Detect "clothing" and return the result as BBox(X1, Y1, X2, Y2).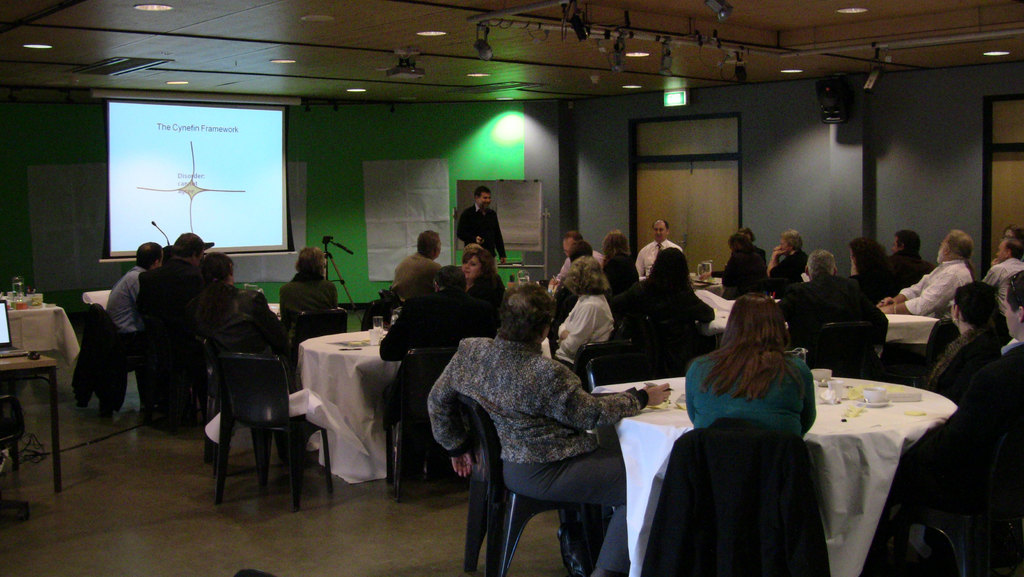
BBox(630, 234, 687, 282).
